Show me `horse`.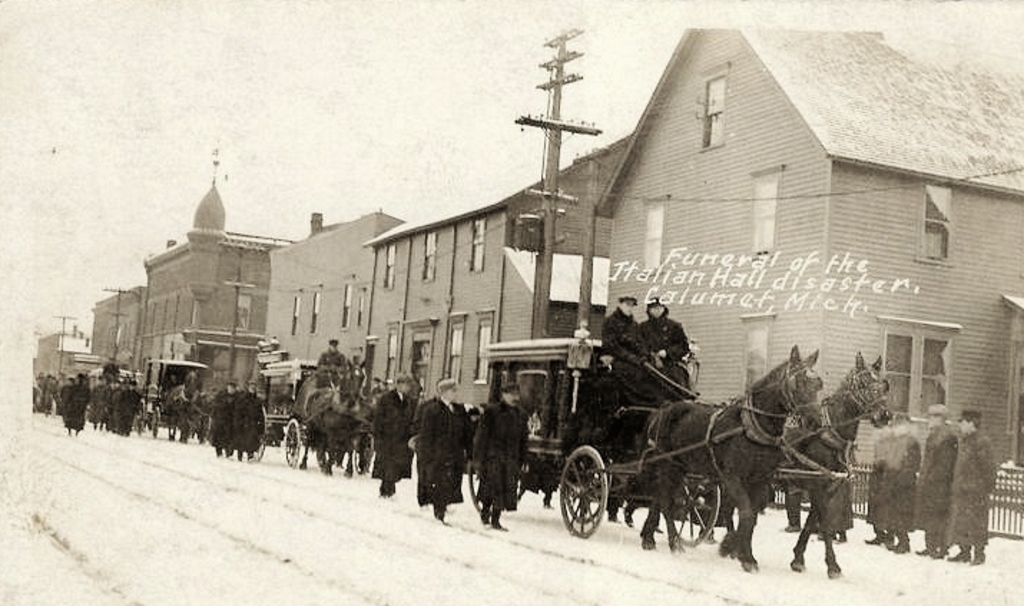
`horse` is here: pyautogui.locateOnScreen(639, 345, 825, 573).
